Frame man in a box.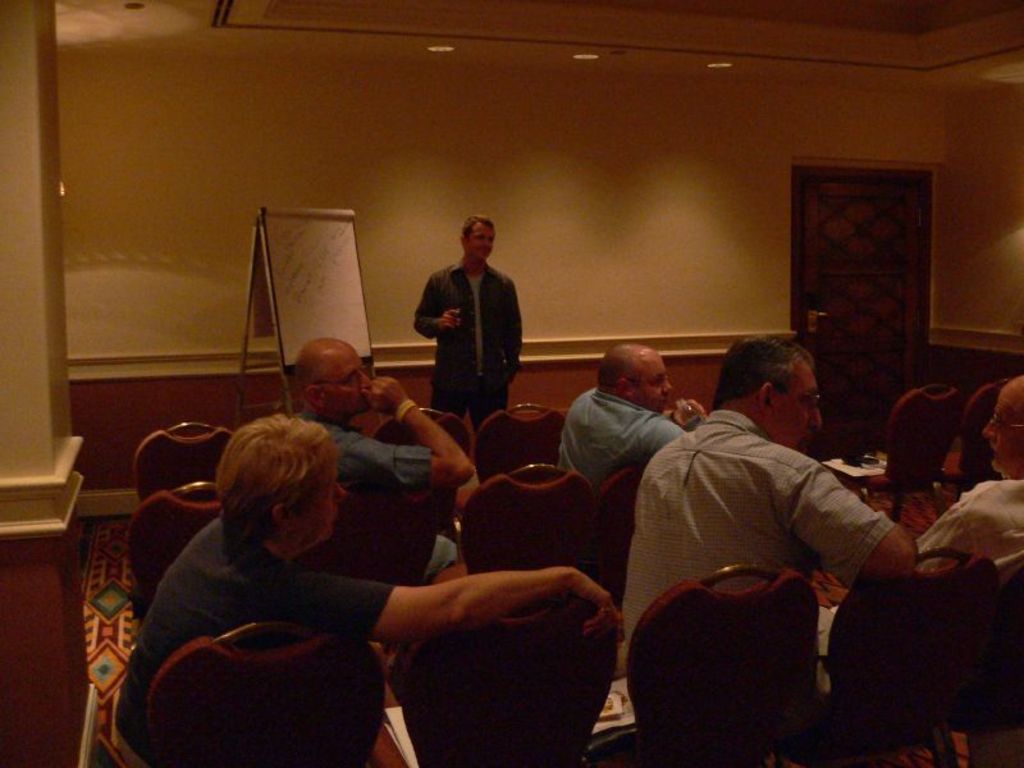
x1=622 y1=332 x2=916 y2=645.
